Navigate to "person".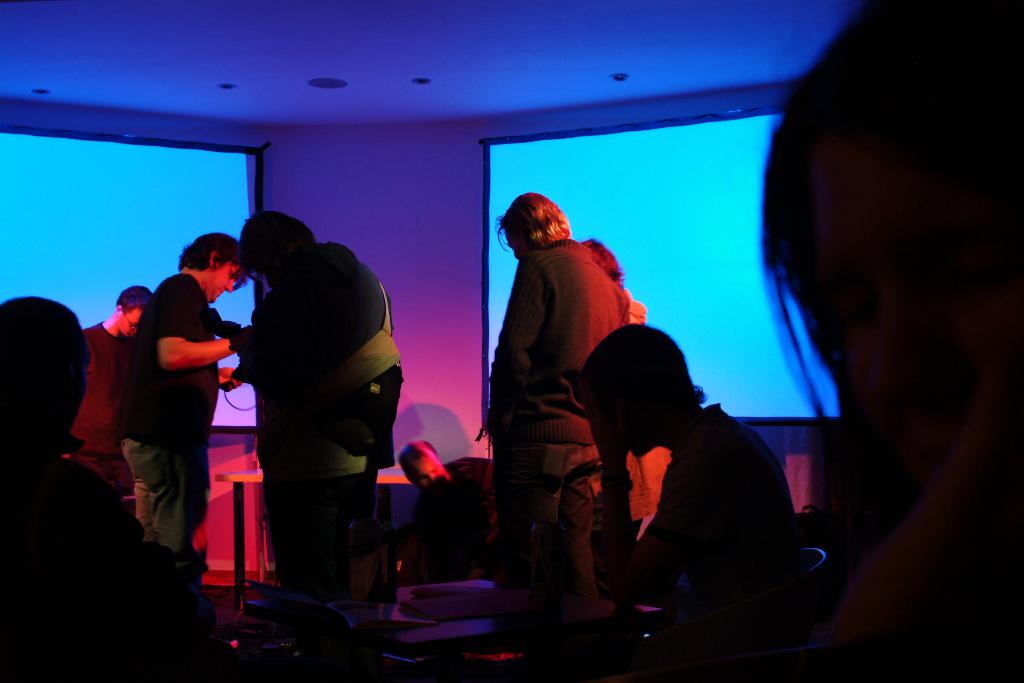
Navigation target: crop(591, 322, 832, 630).
